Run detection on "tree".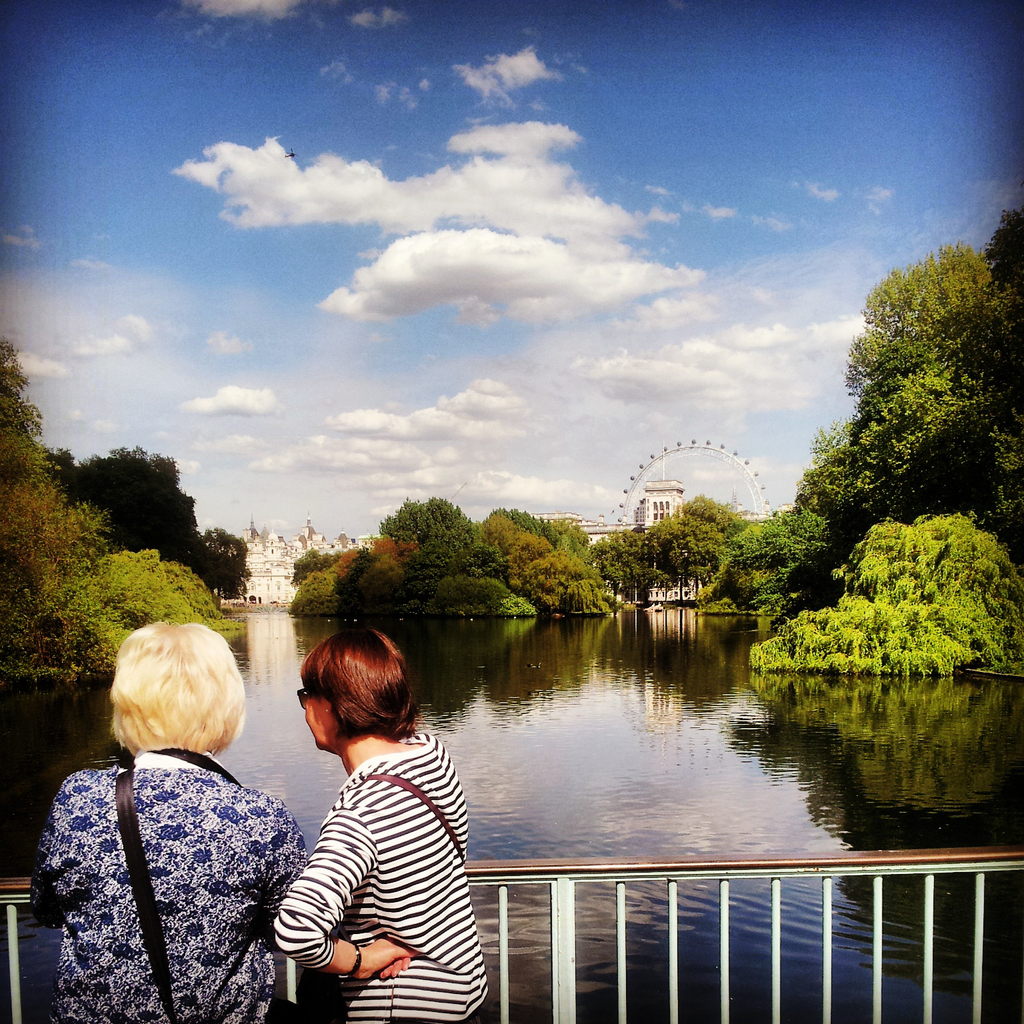
Result: [38,442,247,607].
